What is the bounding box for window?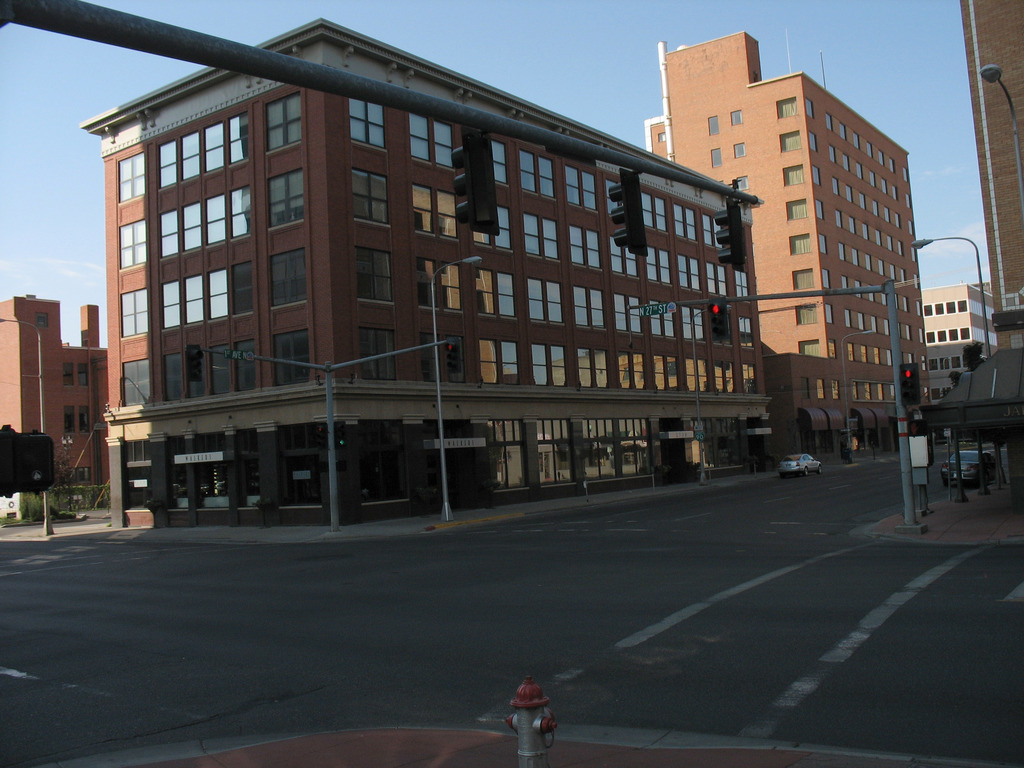
left=886, top=236, right=891, bottom=252.
